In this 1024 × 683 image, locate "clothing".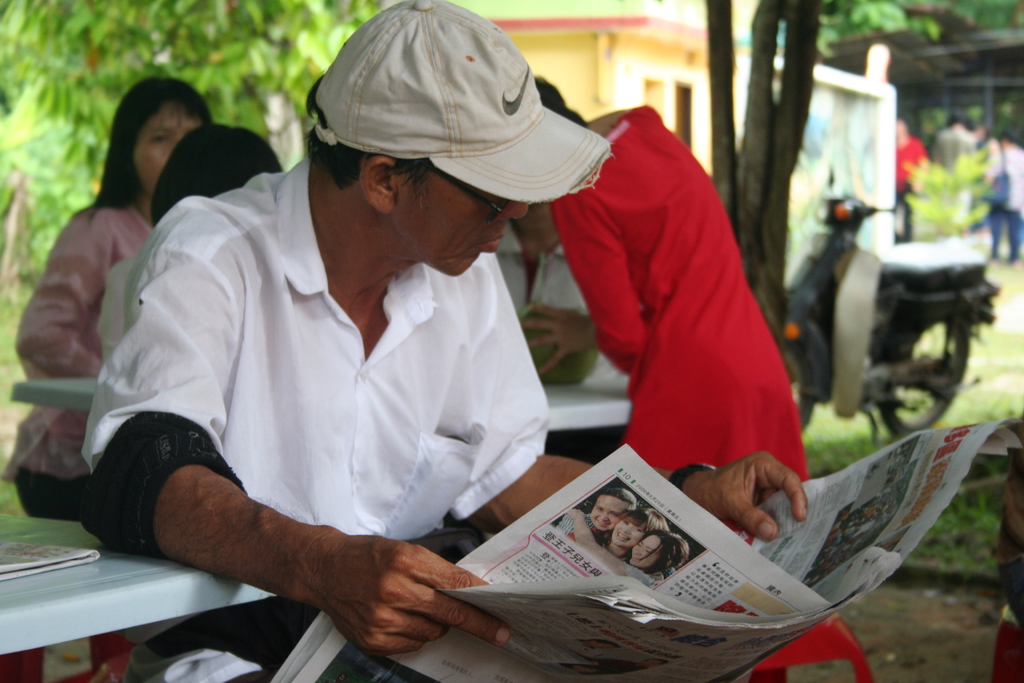
Bounding box: [left=86, top=151, right=554, bottom=682].
